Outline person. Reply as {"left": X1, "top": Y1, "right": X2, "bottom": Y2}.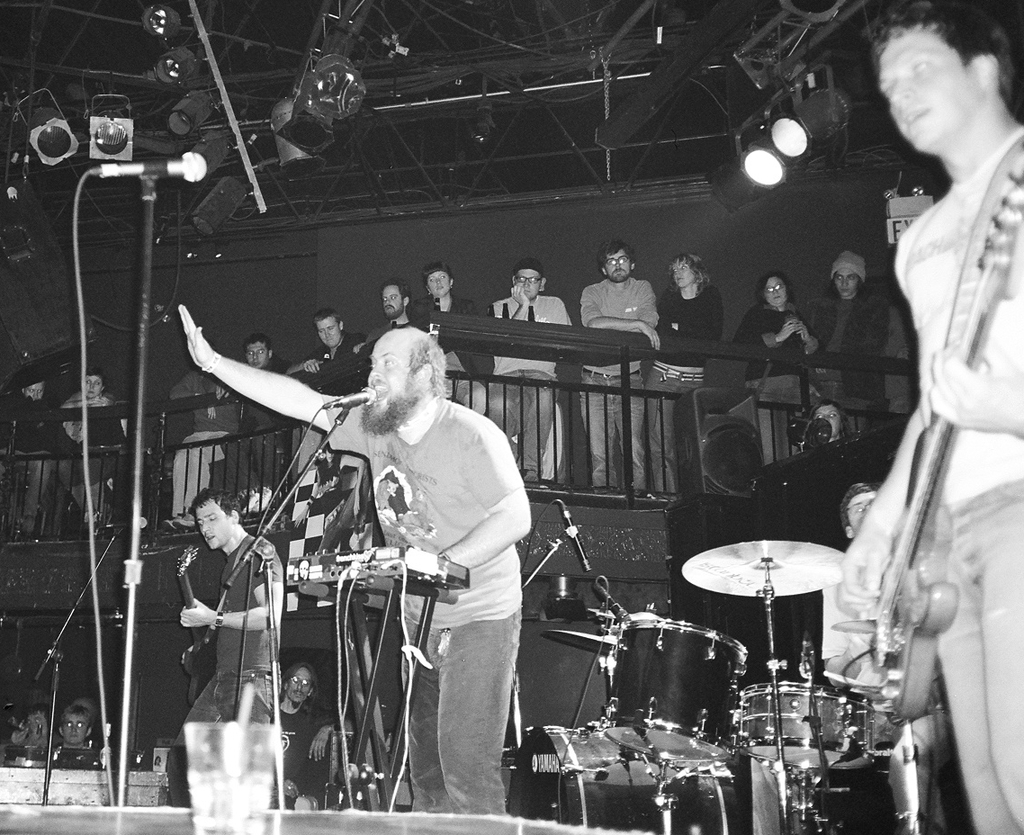
{"left": 276, "top": 304, "right": 364, "bottom": 378}.
